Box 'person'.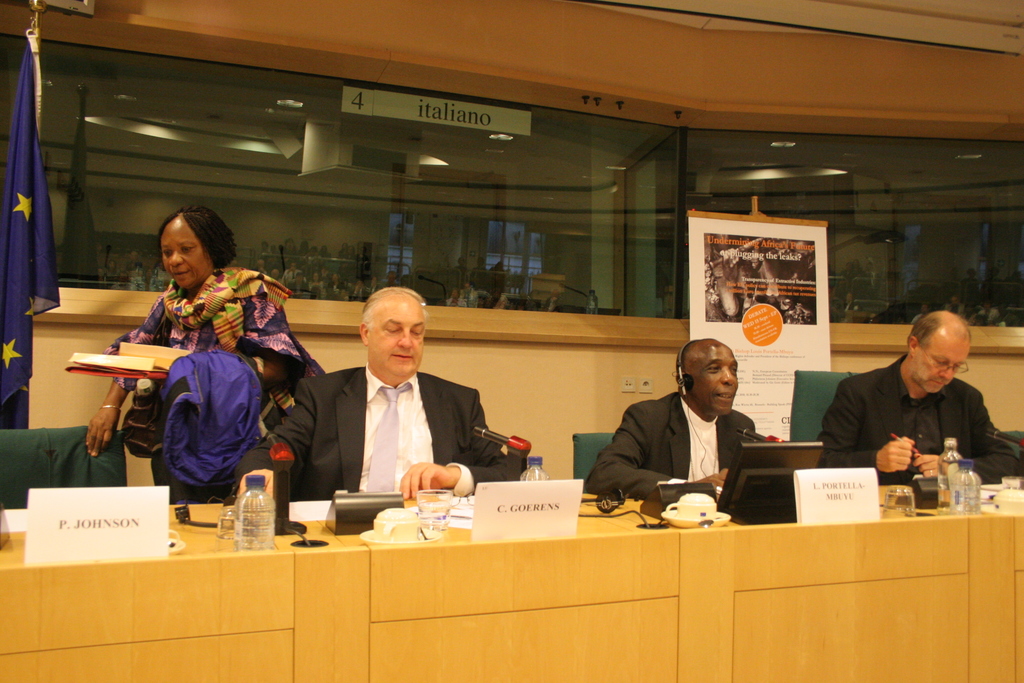
[815,304,1023,481].
